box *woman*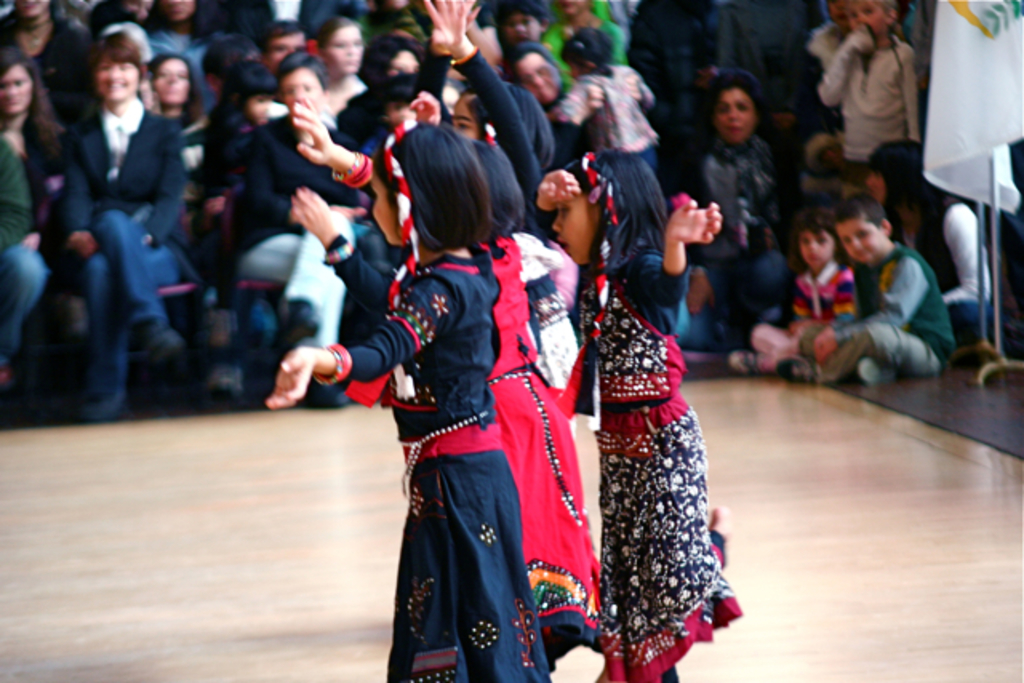
[left=0, top=53, right=56, bottom=258]
